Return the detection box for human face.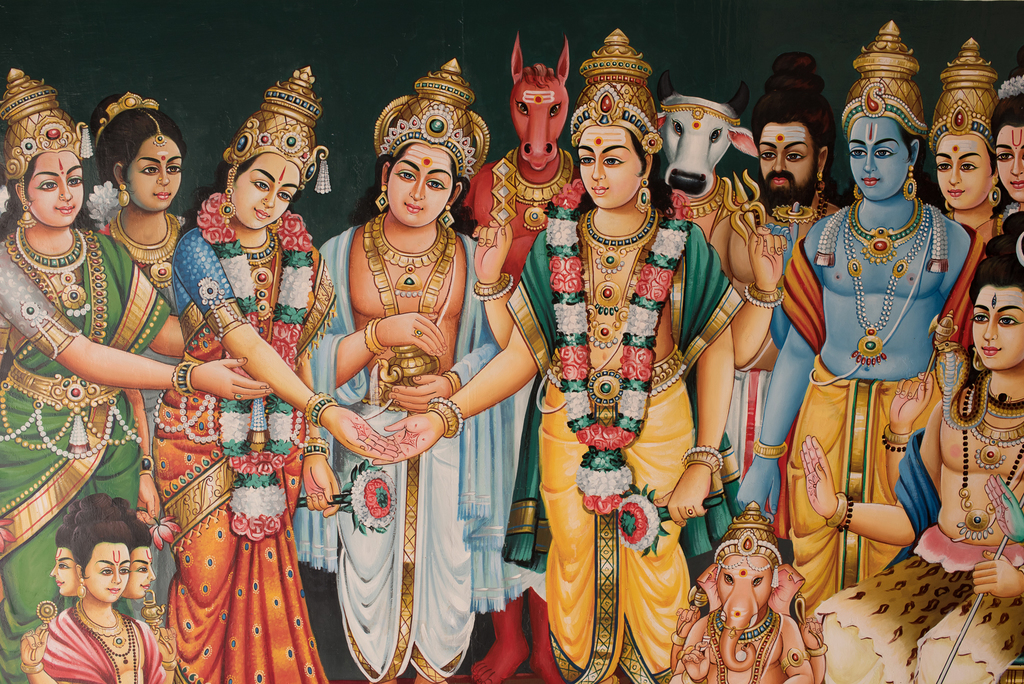
detection(935, 136, 993, 211).
